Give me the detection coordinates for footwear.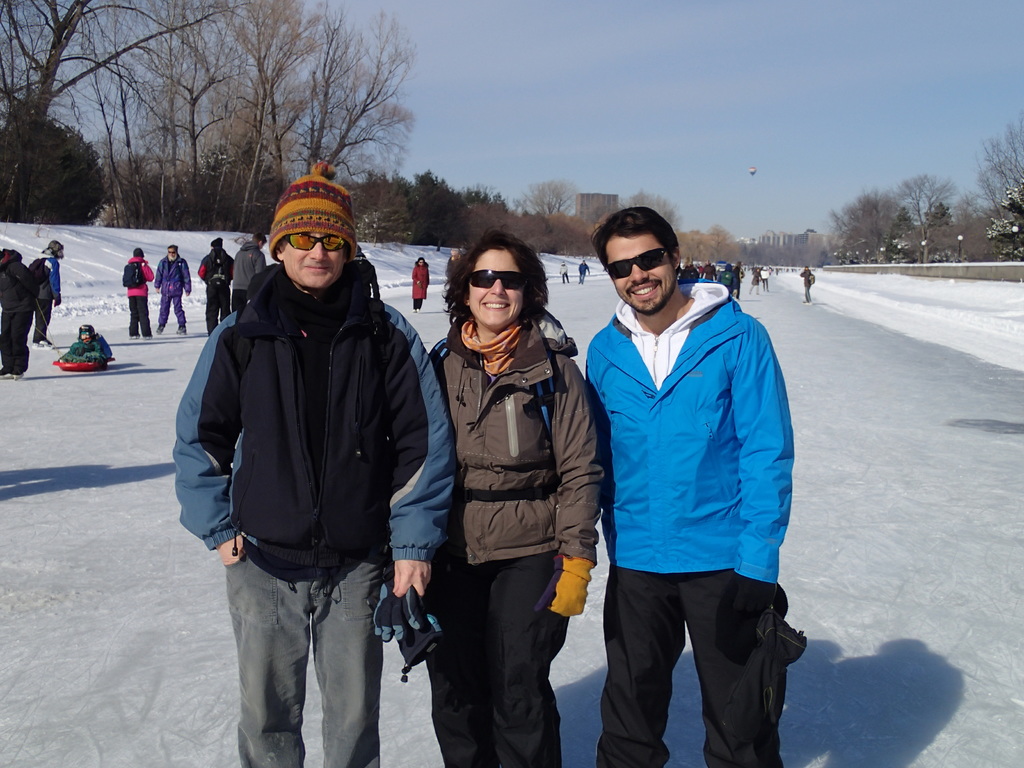
1 369 29 380.
